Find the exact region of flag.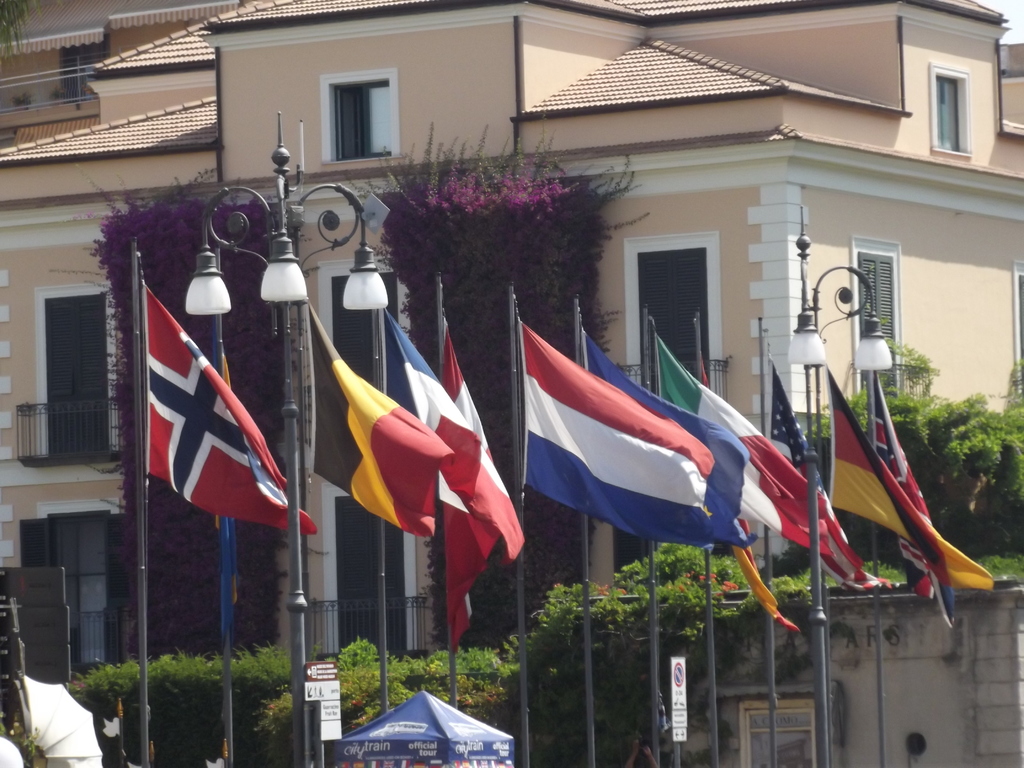
Exact region: 141/284/314/538.
